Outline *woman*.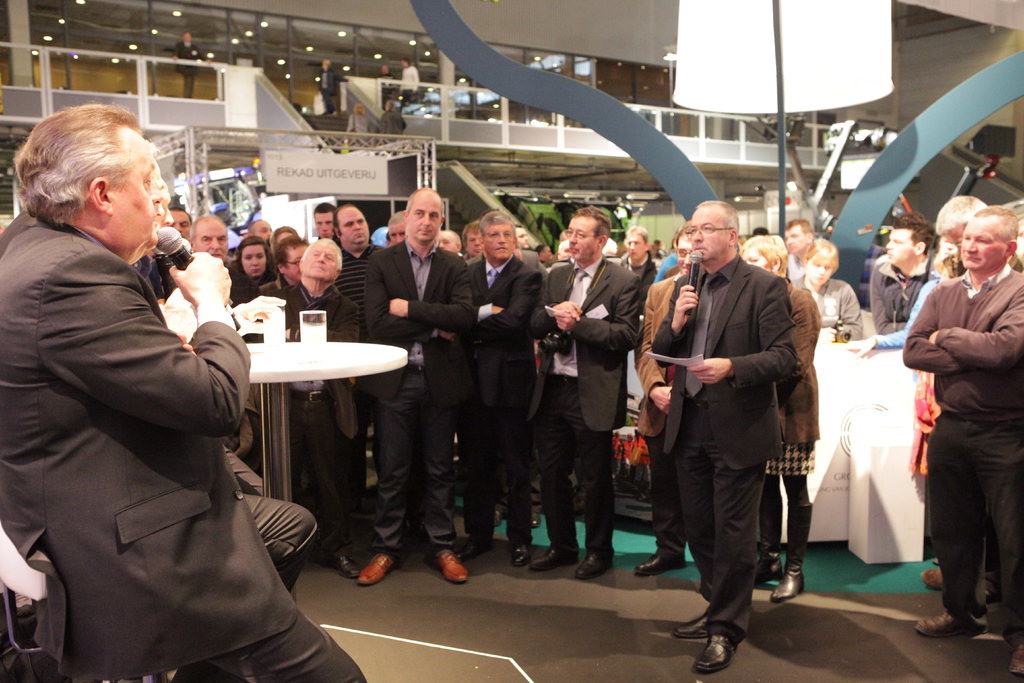
Outline: [x1=339, y1=101, x2=380, y2=152].
